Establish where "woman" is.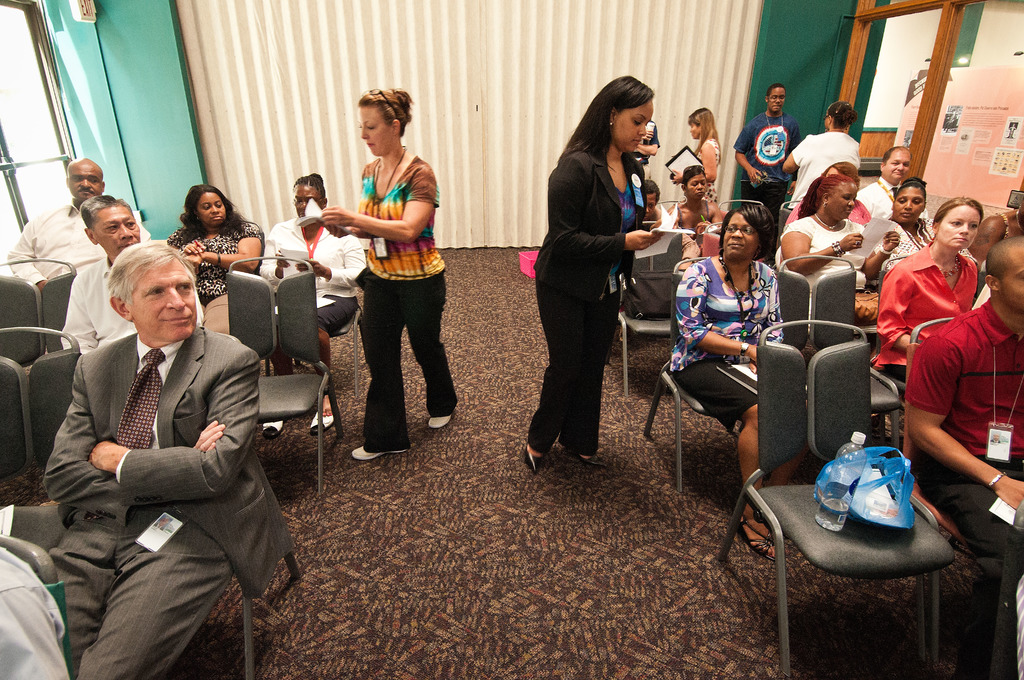
Established at rect(867, 197, 972, 386).
